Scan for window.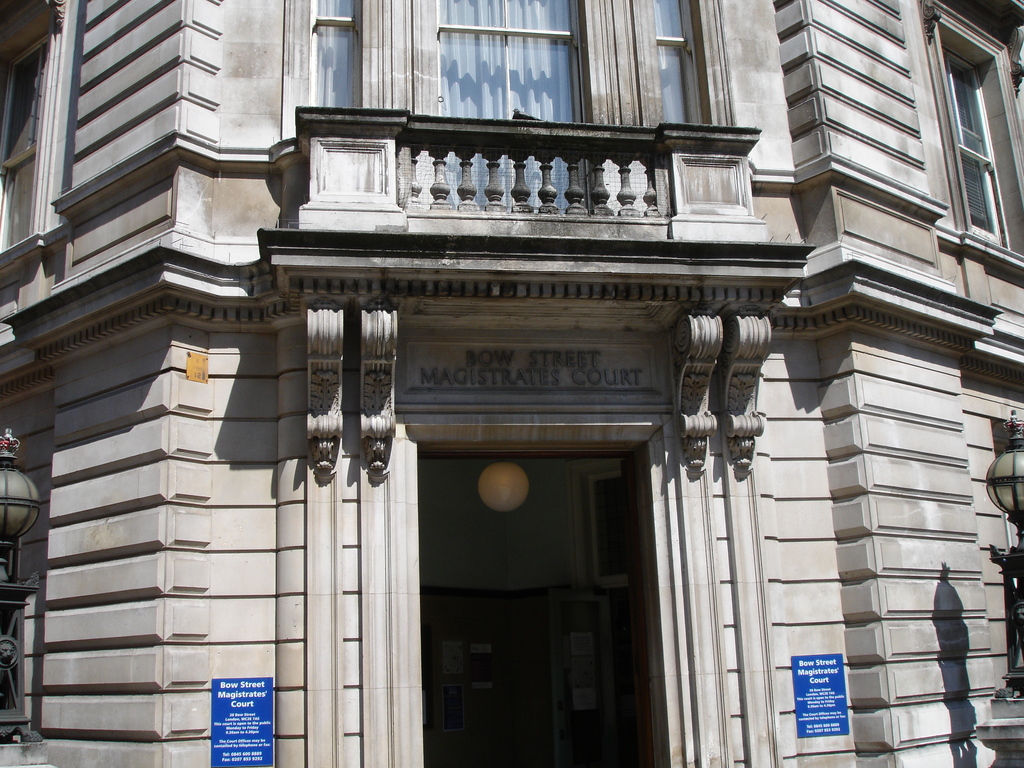
Scan result: bbox=[0, 40, 39, 250].
